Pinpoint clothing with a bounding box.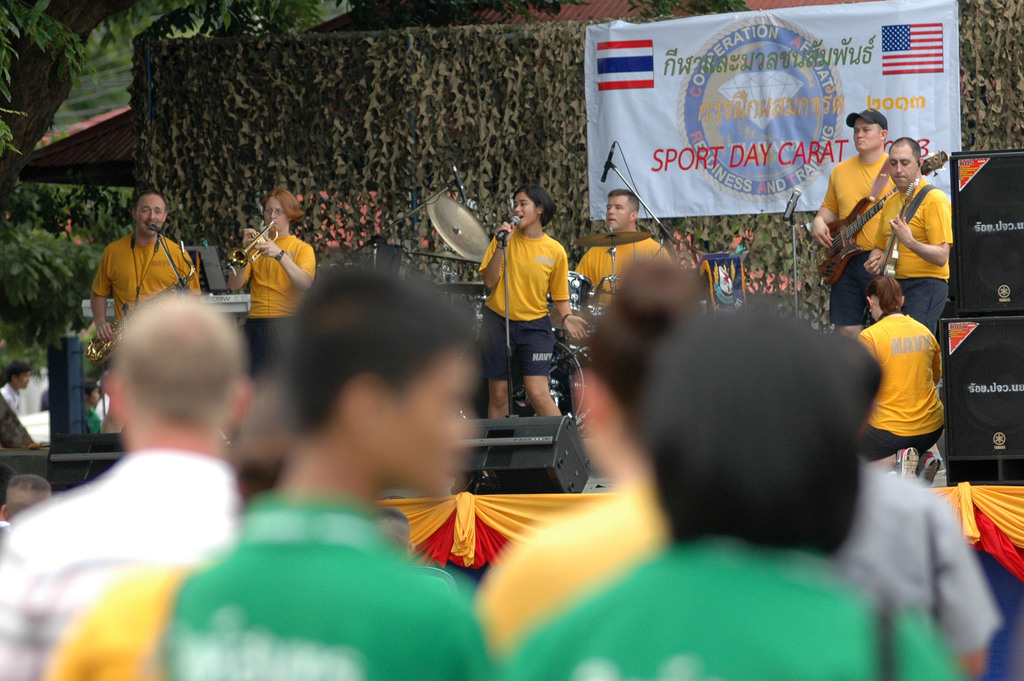
bbox(472, 472, 662, 641).
